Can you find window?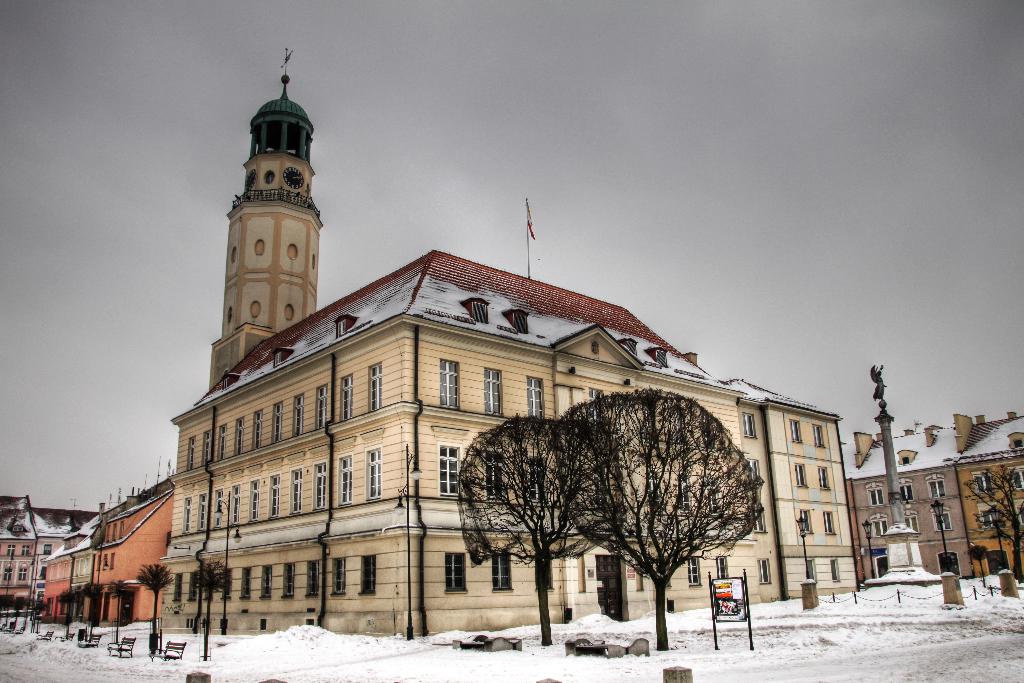
Yes, bounding box: [left=341, top=454, right=353, bottom=500].
